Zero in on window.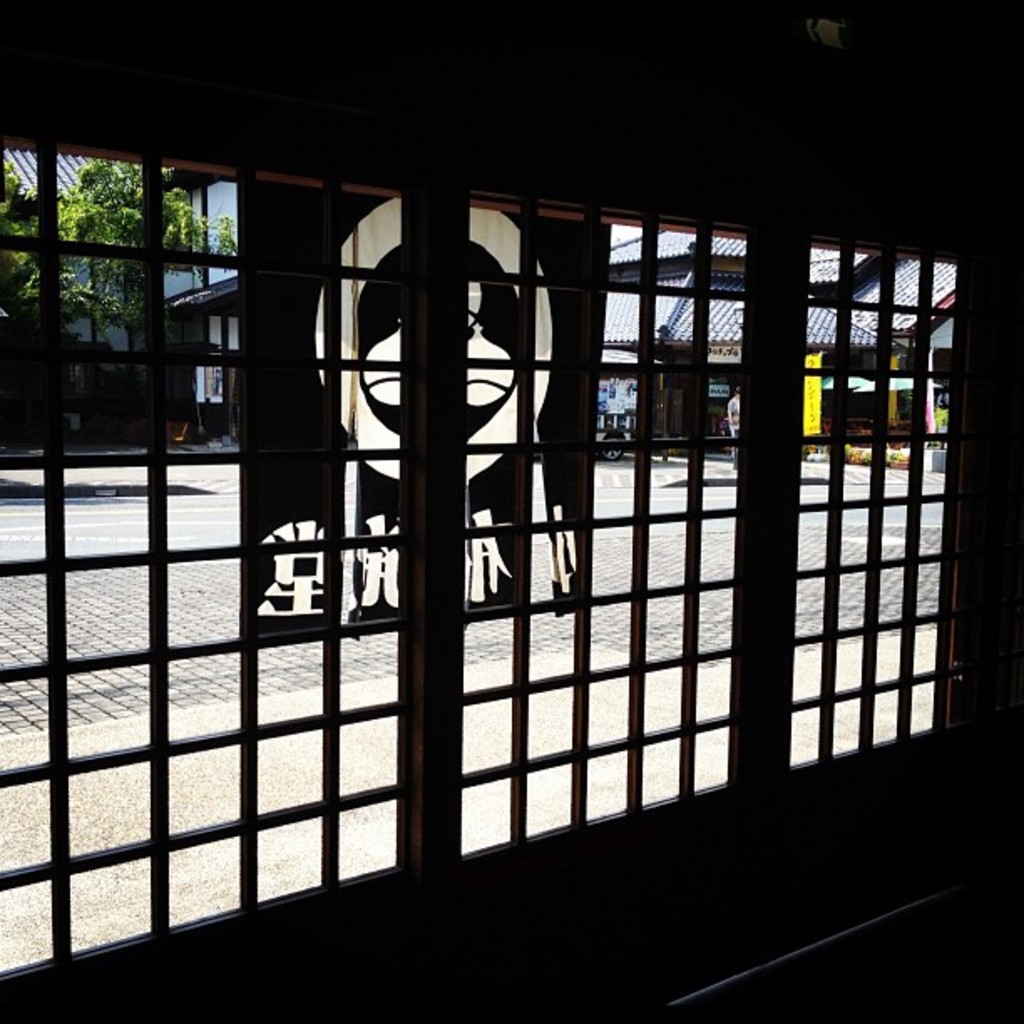
Zeroed in: <box>0,134,1022,1022</box>.
